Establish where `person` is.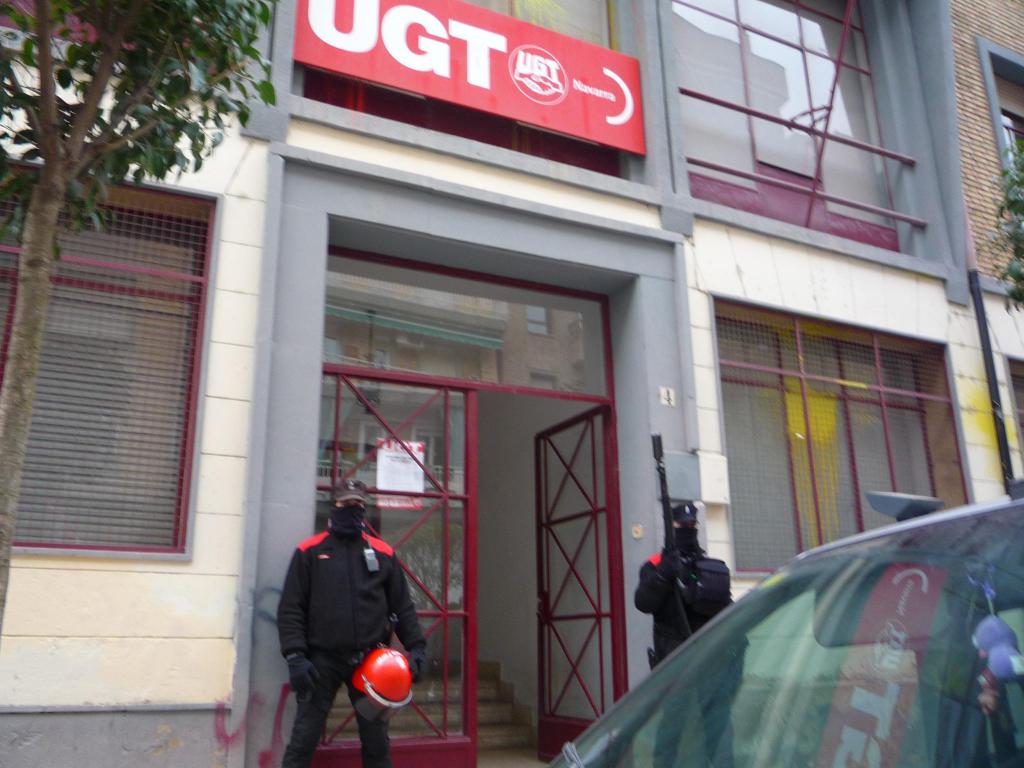
Established at [x1=278, y1=483, x2=430, y2=767].
